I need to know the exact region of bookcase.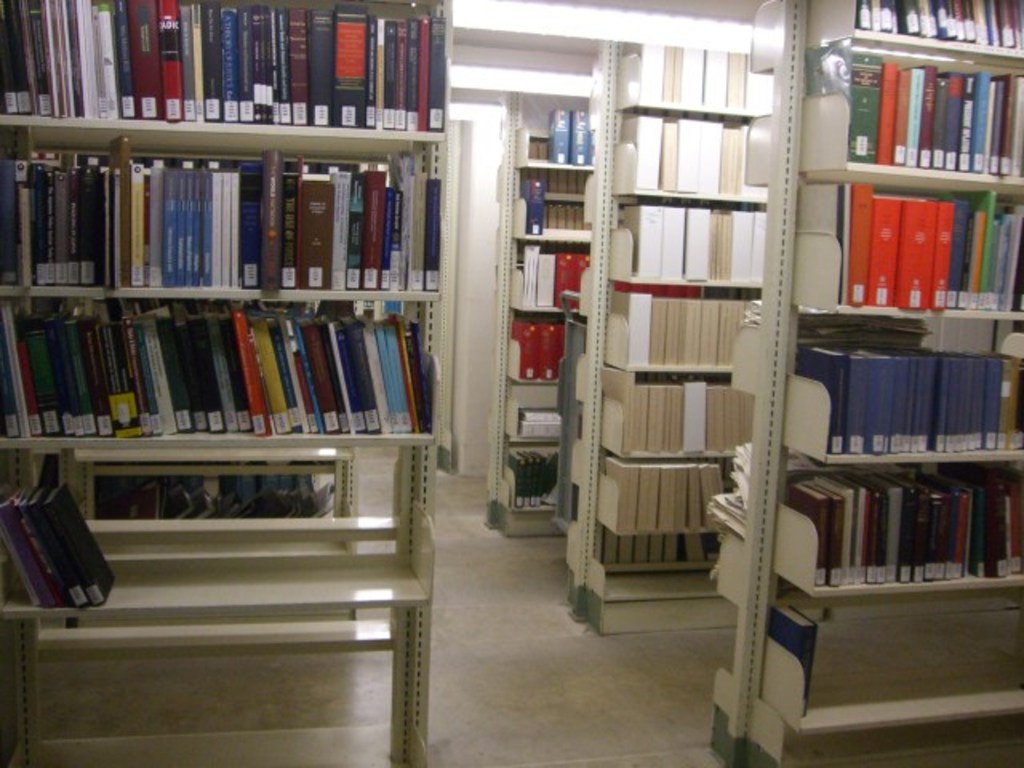
Region: <box>555,40,778,638</box>.
